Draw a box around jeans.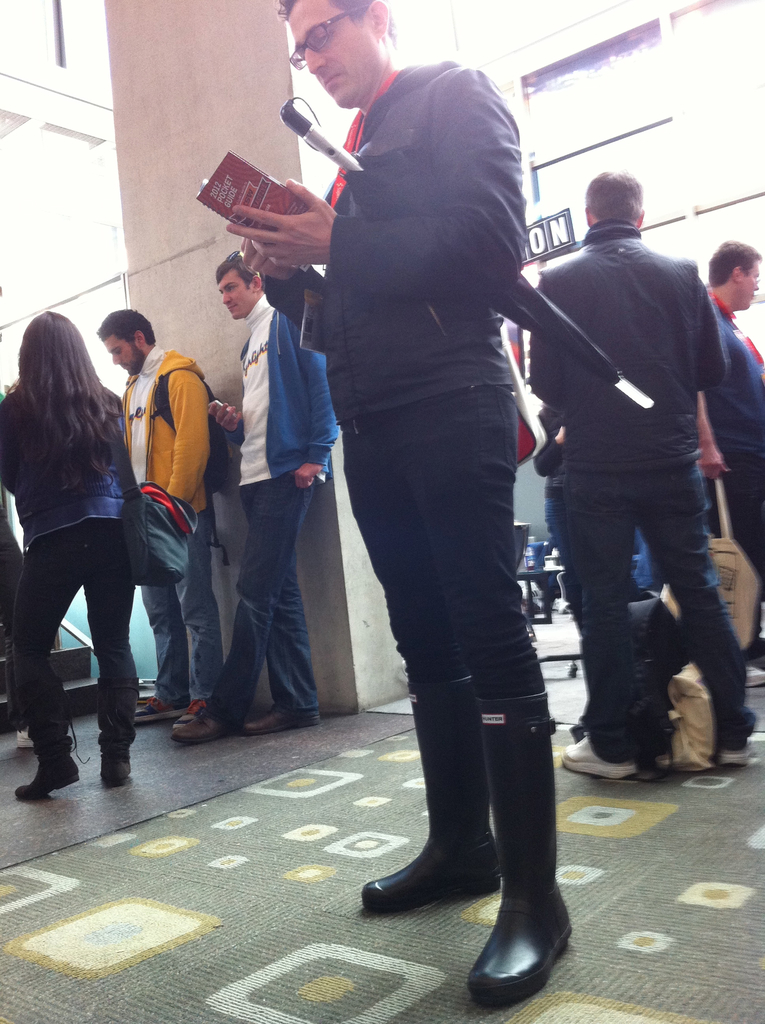
locate(709, 449, 764, 571).
